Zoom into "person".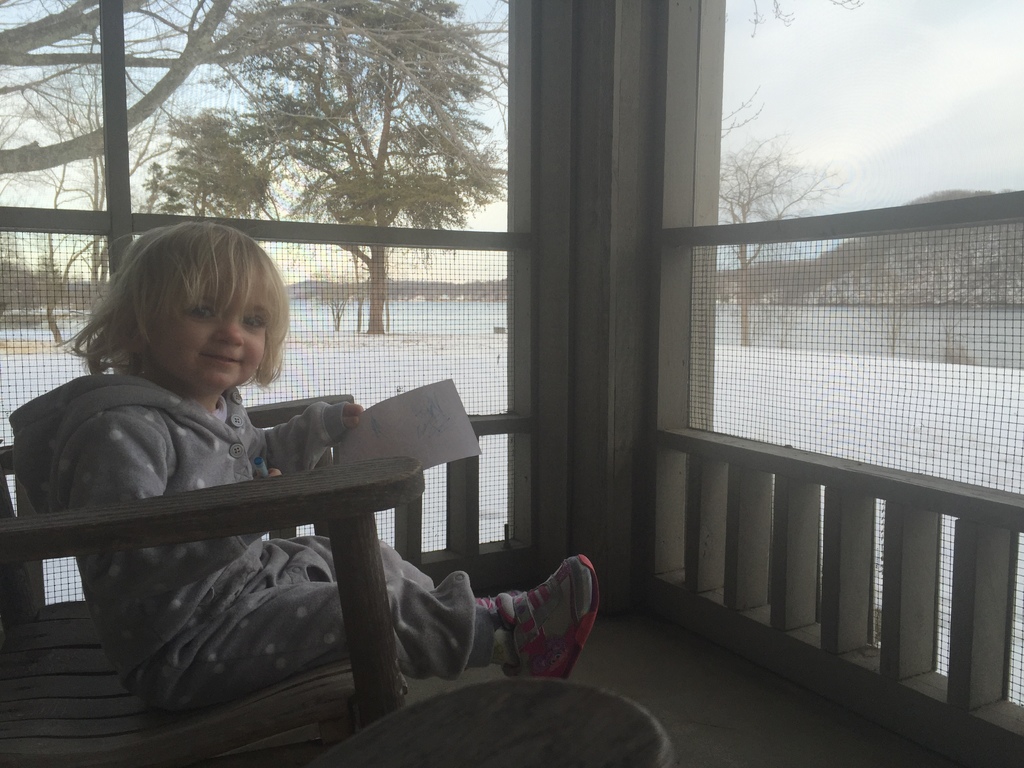
Zoom target: bbox(6, 223, 585, 675).
